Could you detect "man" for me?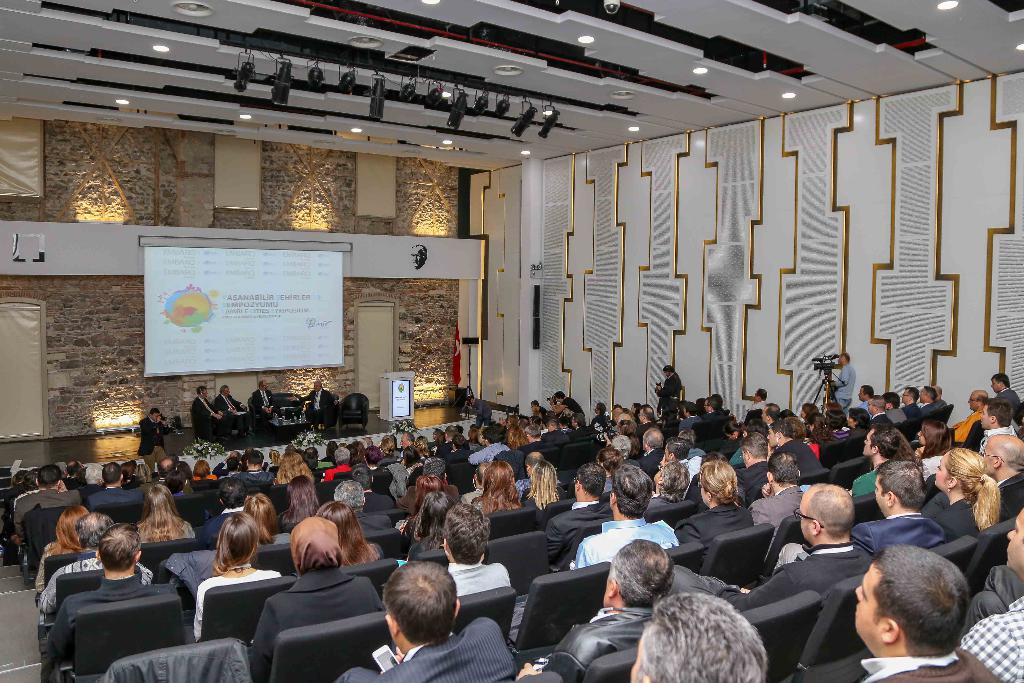
Detection result: region(441, 502, 515, 598).
